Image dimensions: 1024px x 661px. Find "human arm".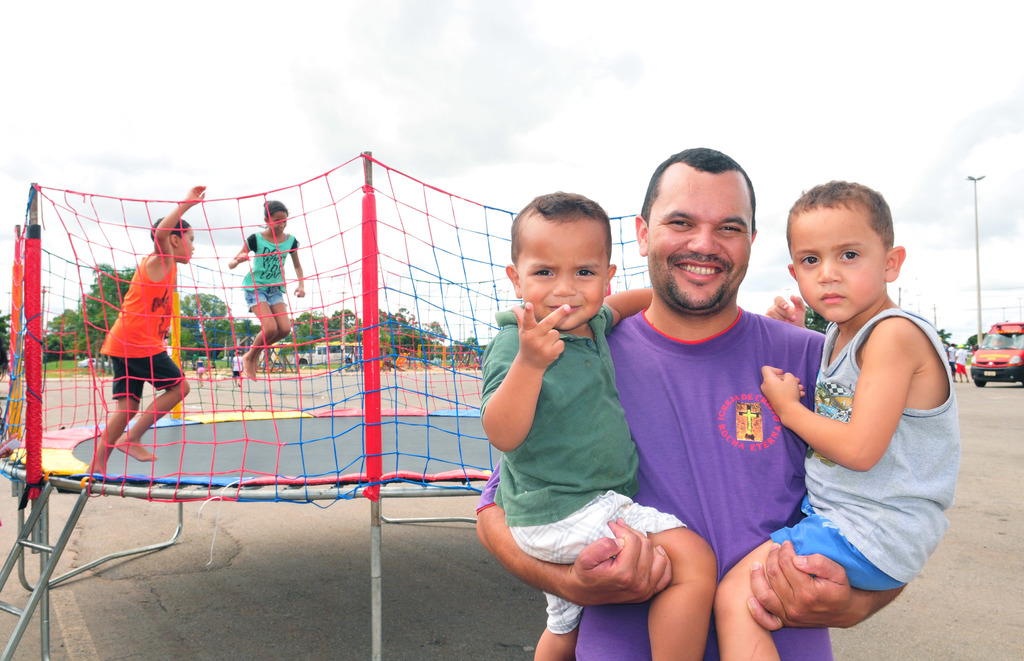
locate(289, 243, 305, 298).
